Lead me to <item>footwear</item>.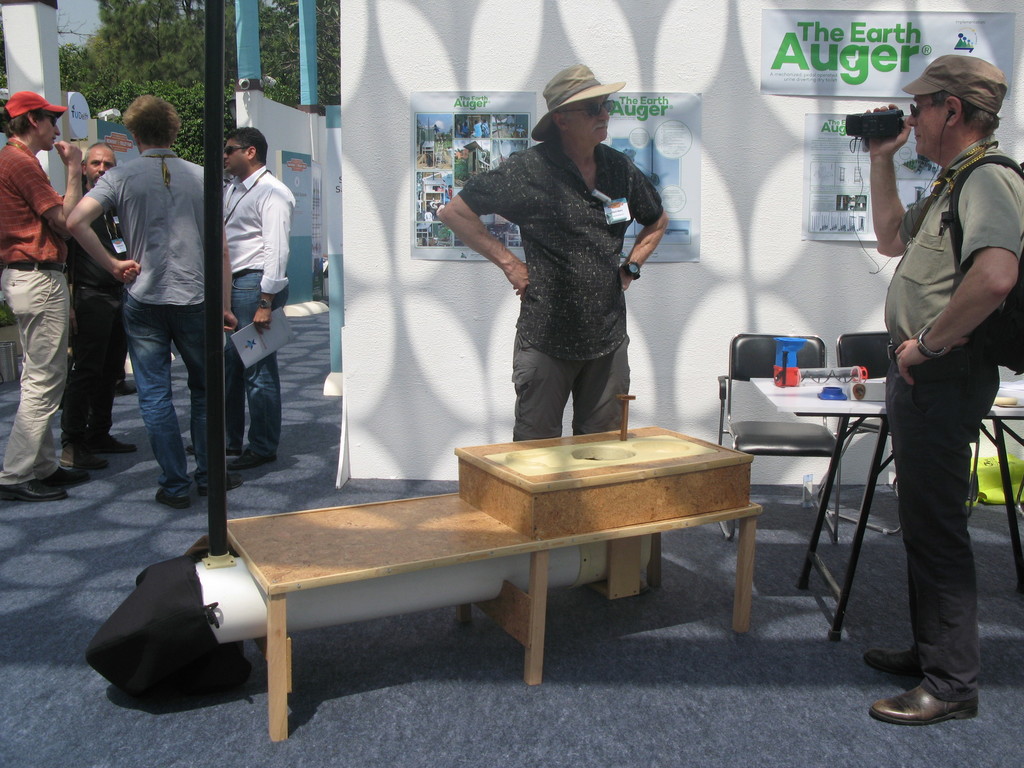
Lead to <box>865,680,978,732</box>.
